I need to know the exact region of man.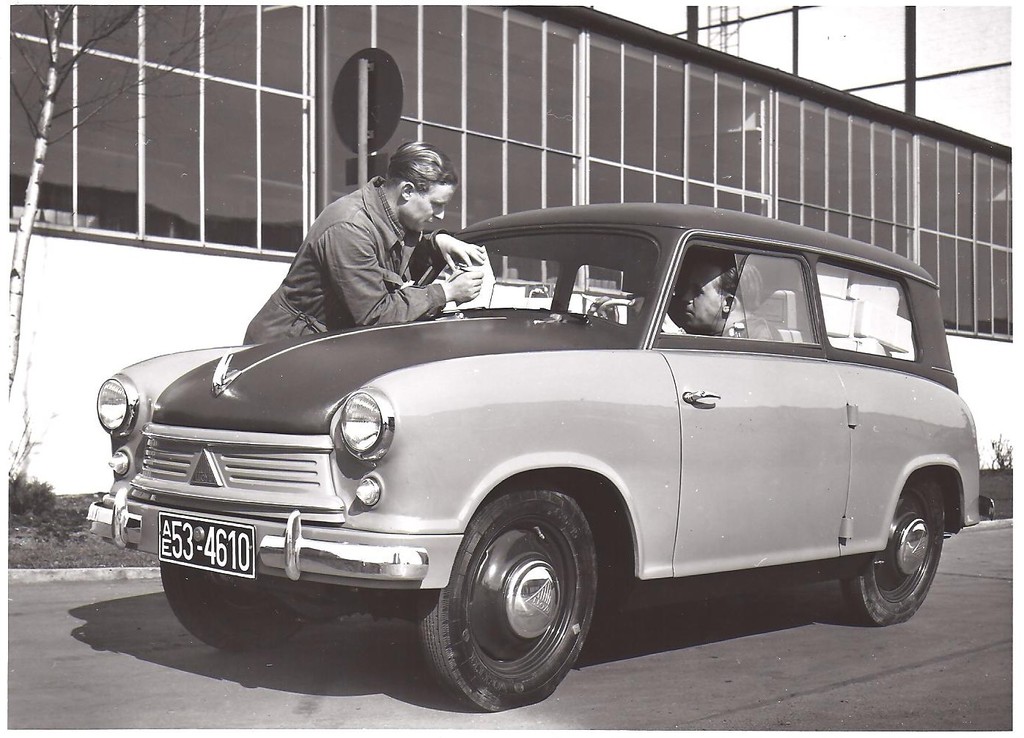
Region: <region>243, 145, 522, 344</region>.
